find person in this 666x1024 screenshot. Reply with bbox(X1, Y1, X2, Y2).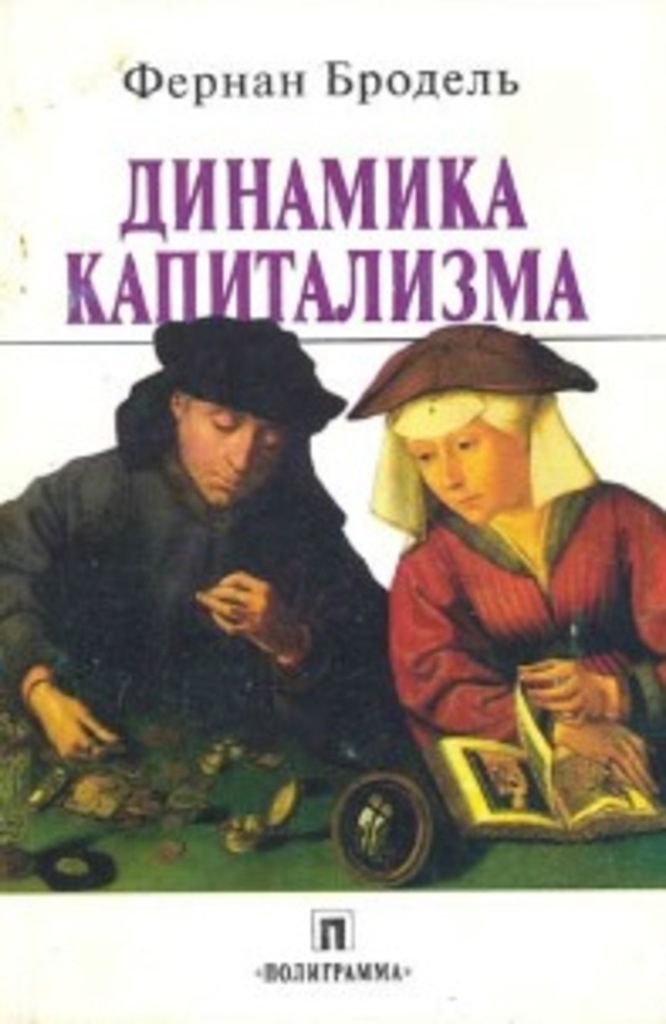
bbox(345, 304, 663, 798).
